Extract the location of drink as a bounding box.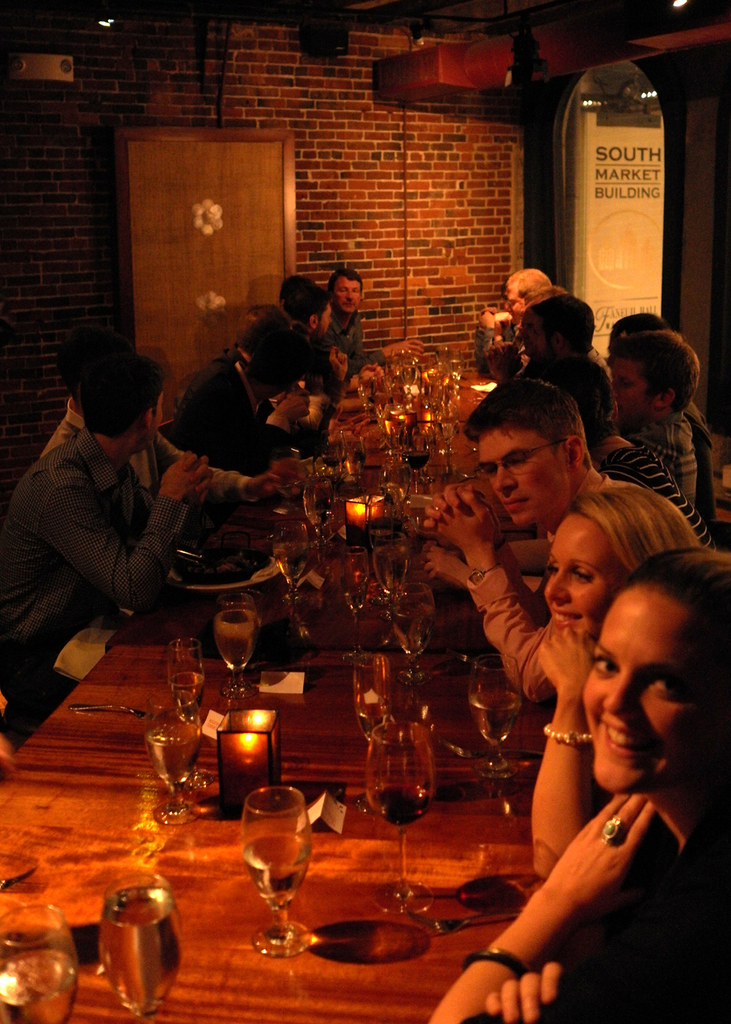
{"left": 357, "top": 699, "right": 387, "bottom": 734}.
